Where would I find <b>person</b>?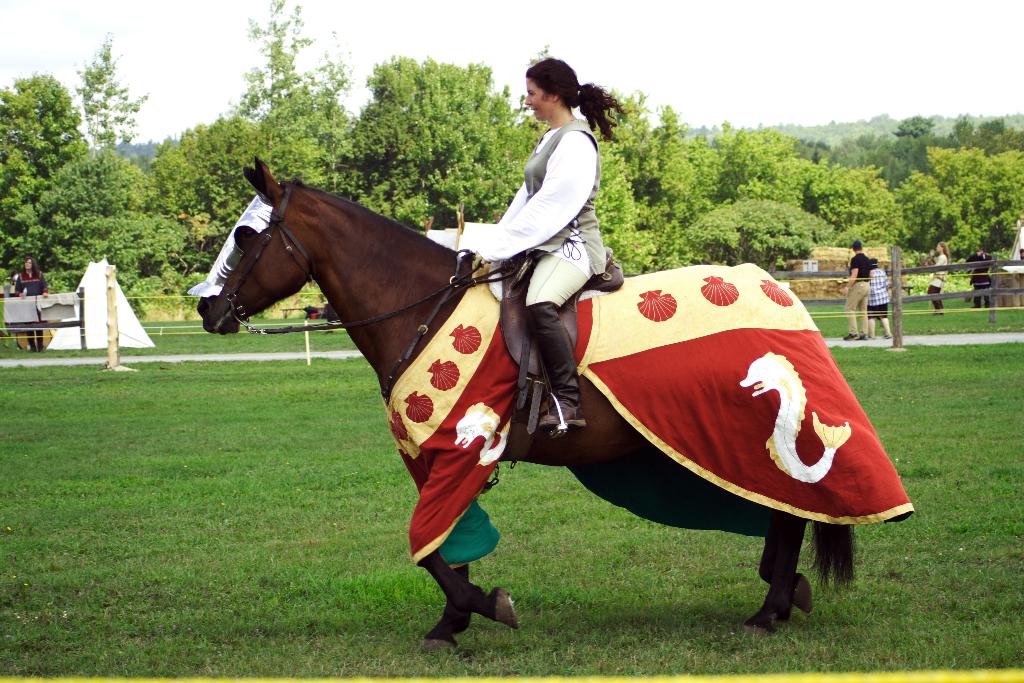
At <bbox>843, 240, 877, 344</bbox>.
